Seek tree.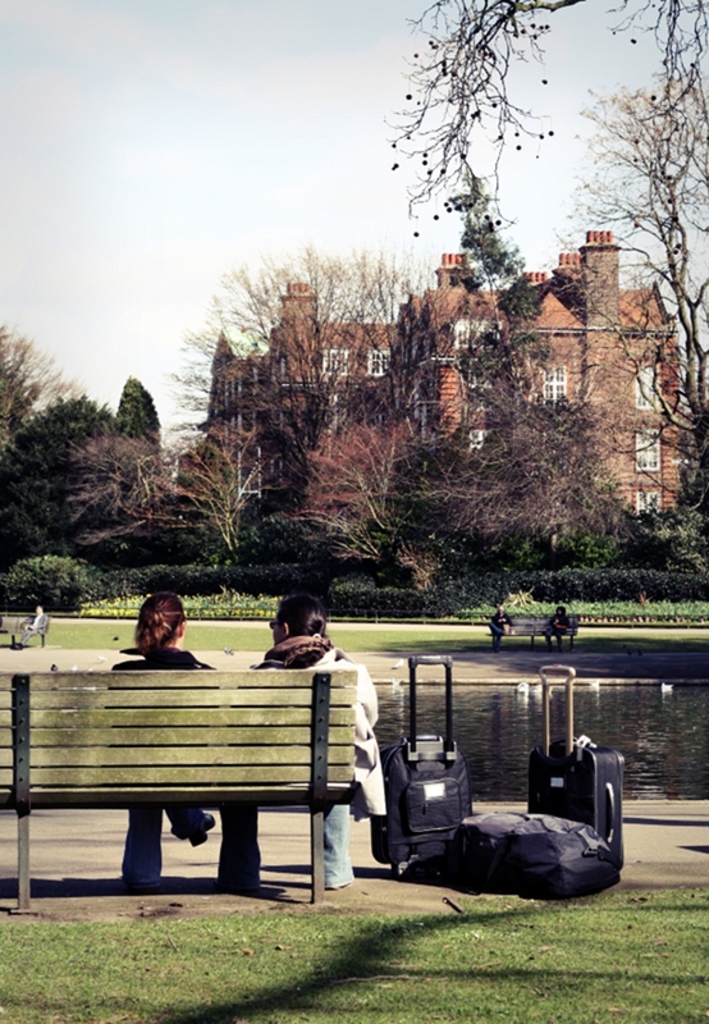
pyautogui.locateOnScreen(196, 246, 499, 608).
